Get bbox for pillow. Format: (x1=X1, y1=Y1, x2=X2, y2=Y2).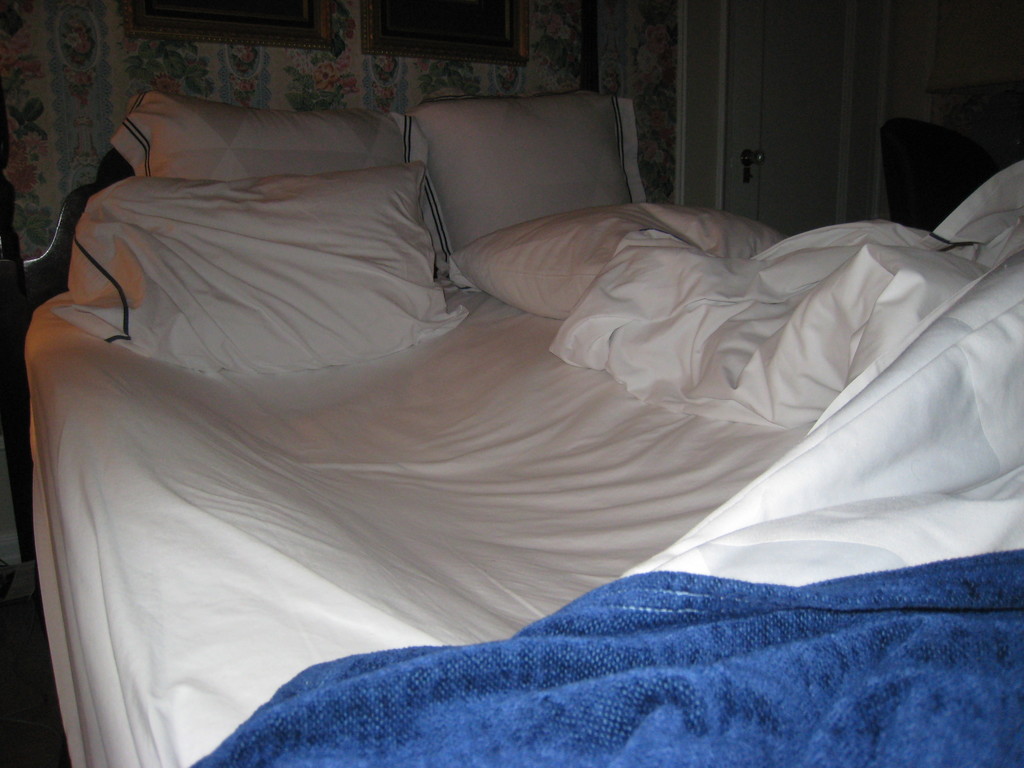
(x1=444, y1=225, x2=796, y2=326).
